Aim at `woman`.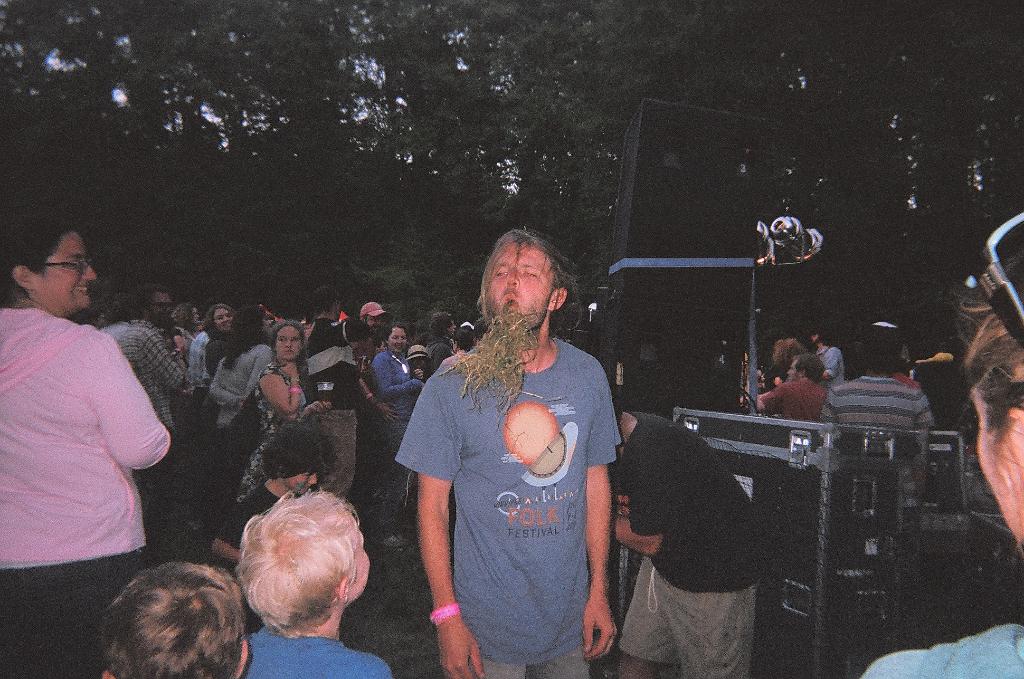
Aimed at x1=200 y1=475 x2=401 y2=671.
